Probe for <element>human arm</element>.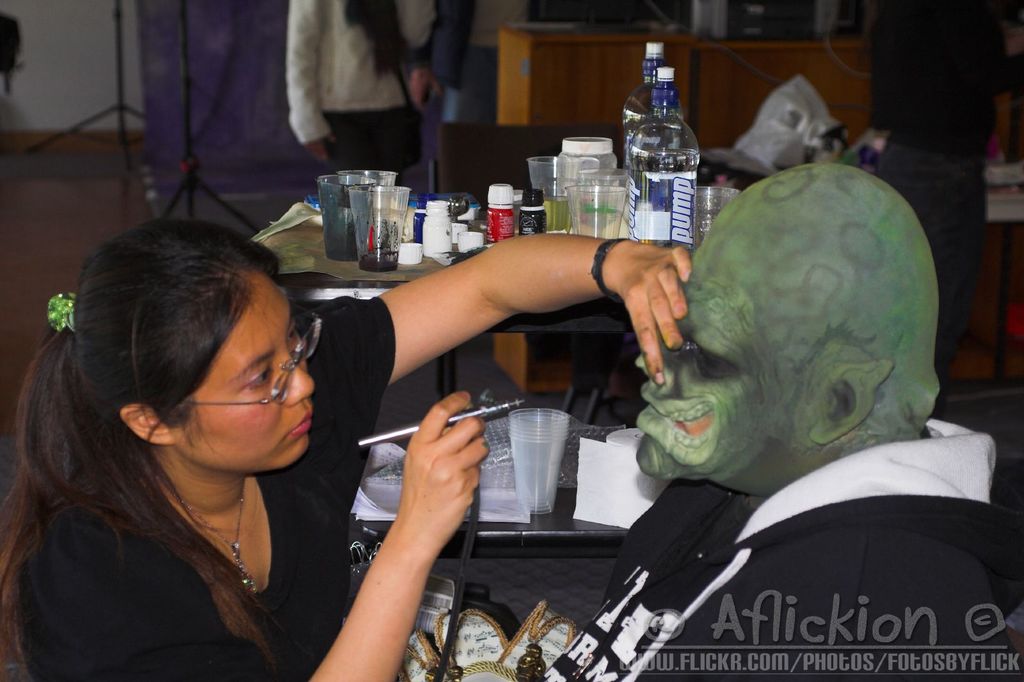
Probe result: (292, 0, 340, 145).
